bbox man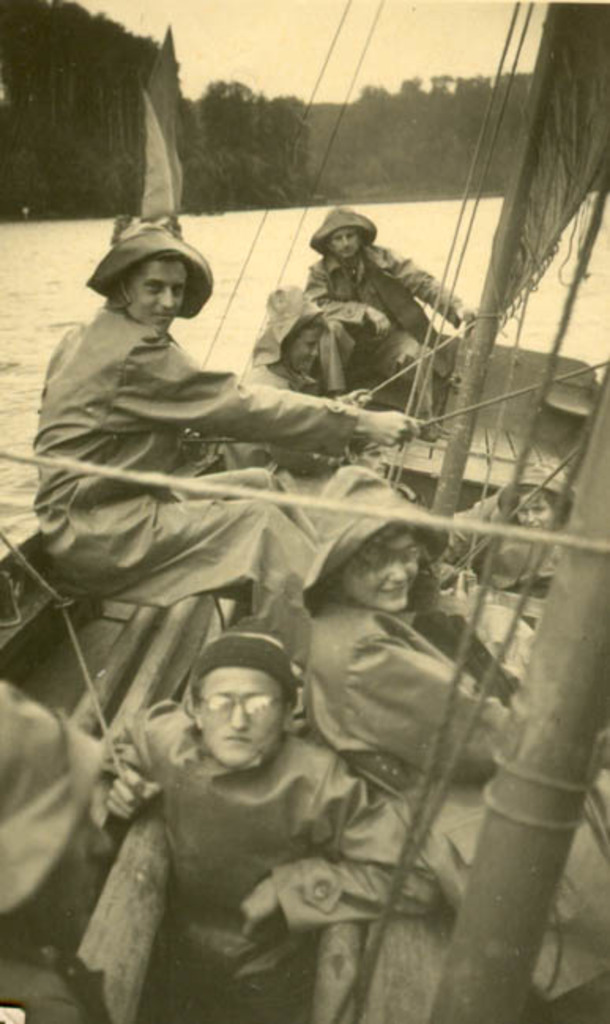
(x1=214, y1=279, x2=375, y2=477)
